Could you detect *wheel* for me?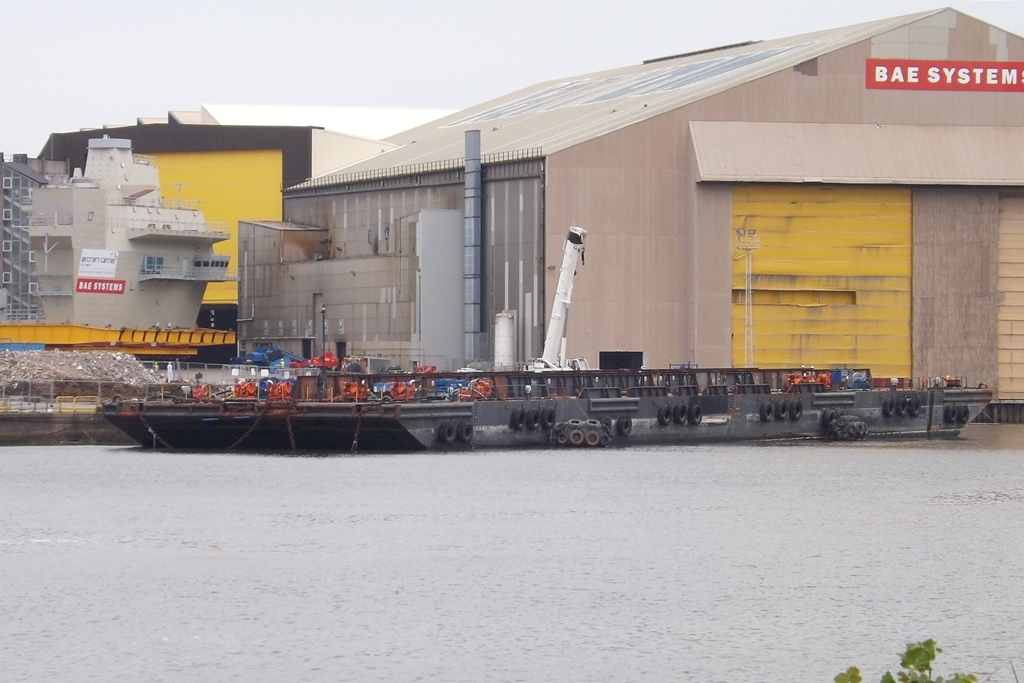
Detection result: bbox=(913, 395, 920, 417).
